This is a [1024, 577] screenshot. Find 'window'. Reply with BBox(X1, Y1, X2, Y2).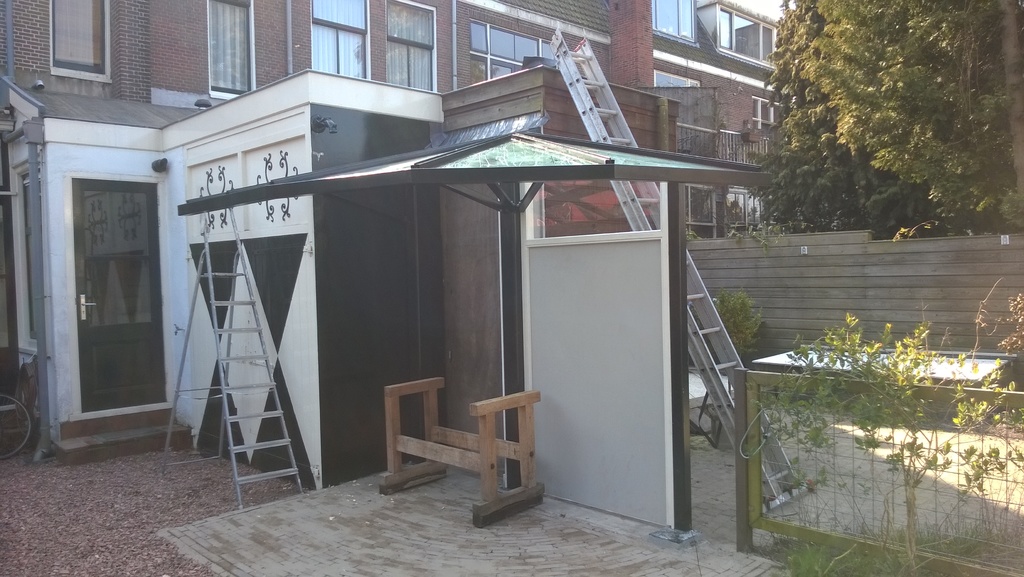
BBox(309, 0, 438, 94).
